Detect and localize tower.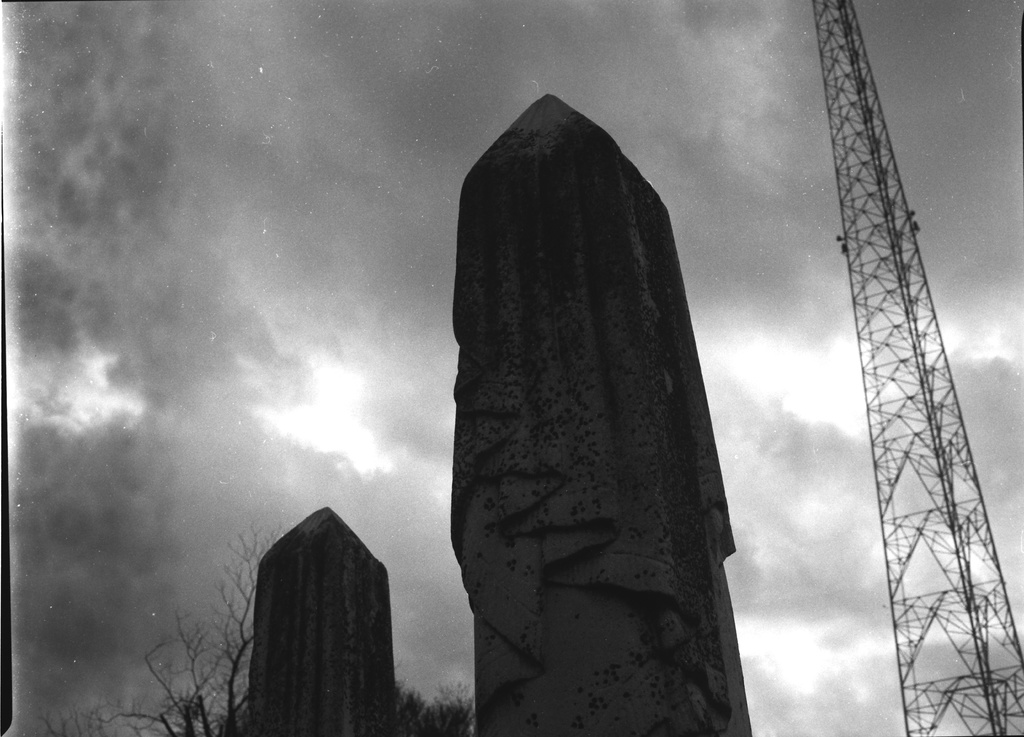
Localized at (x1=777, y1=0, x2=1012, y2=705).
